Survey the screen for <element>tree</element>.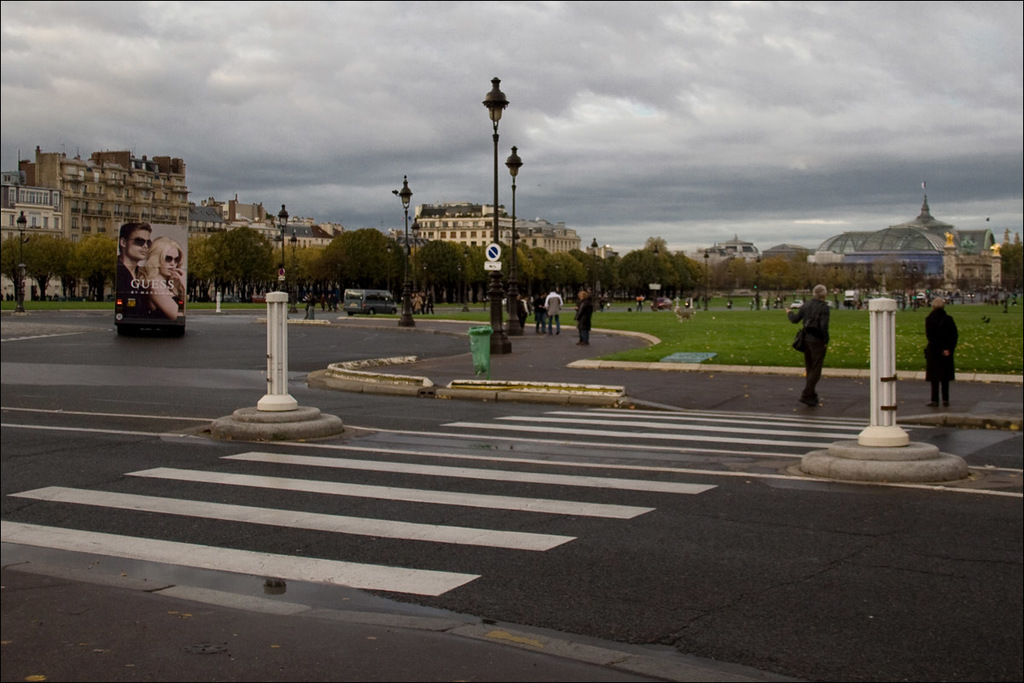
Survey found: detection(367, 225, 413, 314).
